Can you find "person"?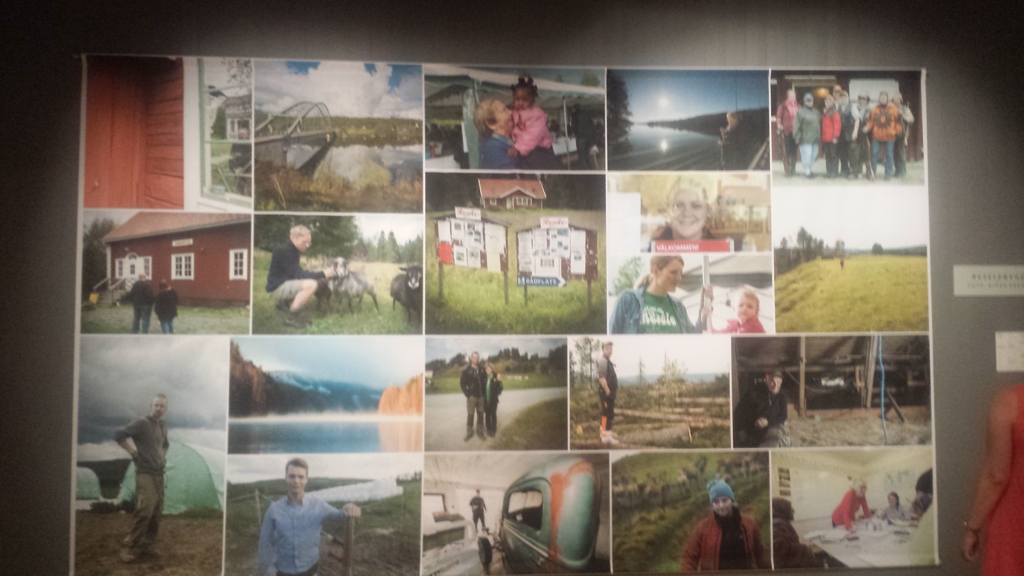
Yes, bounding box: [771, 499, 833, 574].
